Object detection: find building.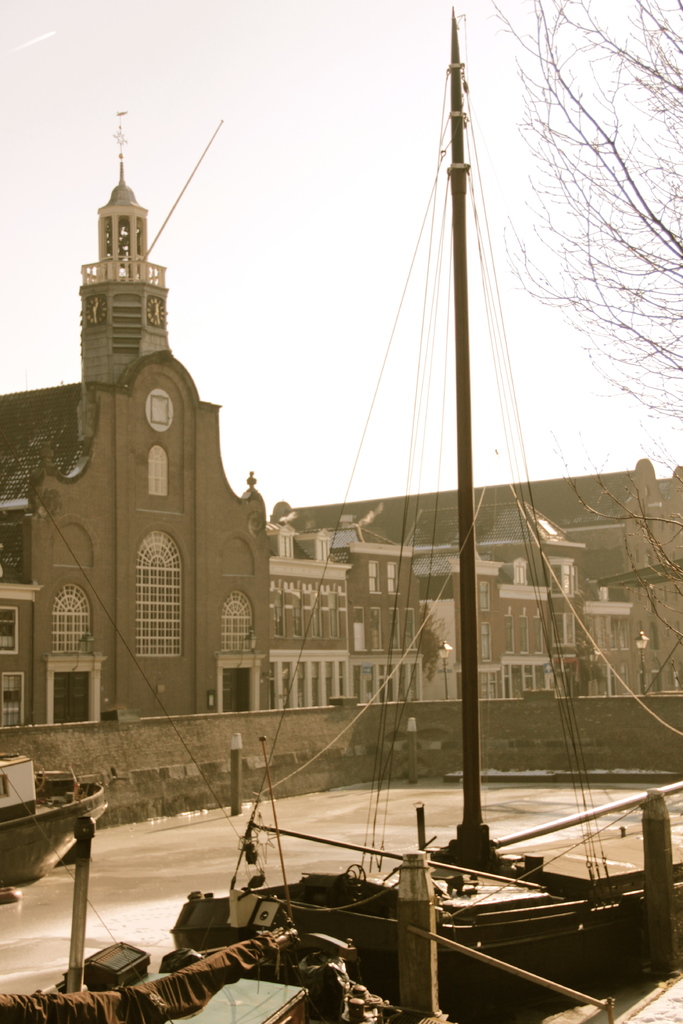
<bbox>2, 115, 422, 725</bbox>.
